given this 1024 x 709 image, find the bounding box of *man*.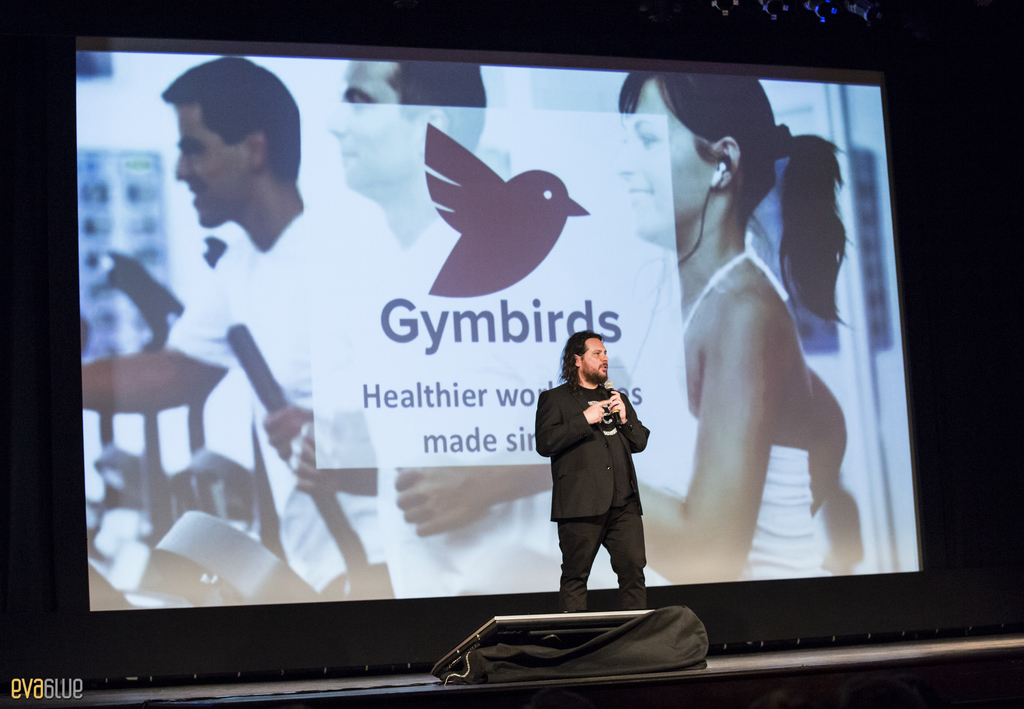
pyautogui.locateOnScreen(76, 60, 394, 597).
